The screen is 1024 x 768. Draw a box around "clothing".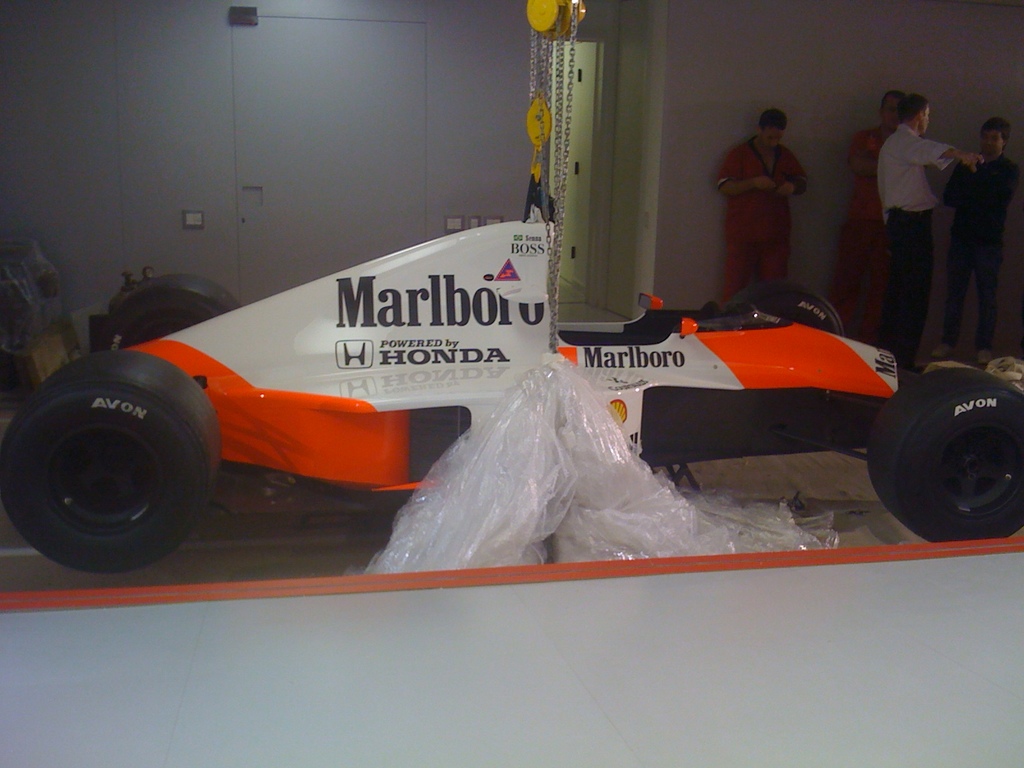
bbox=(828, 117, 894, 339).
